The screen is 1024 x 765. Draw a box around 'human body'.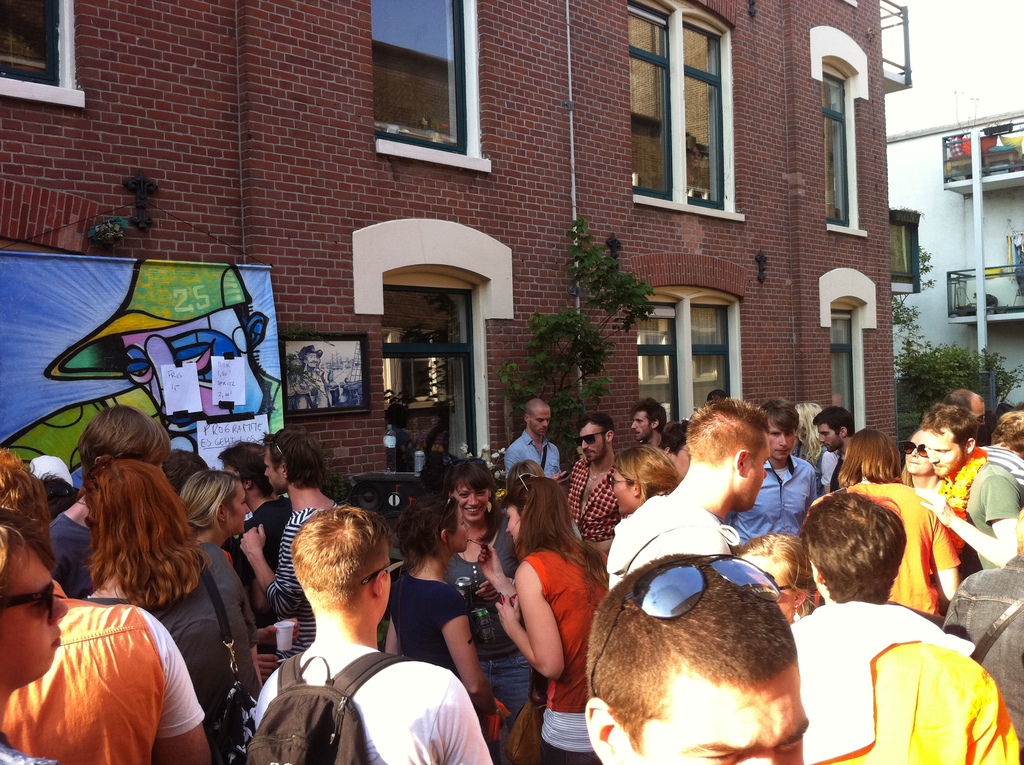
left=34, top=402, right=179, bottom=597.
